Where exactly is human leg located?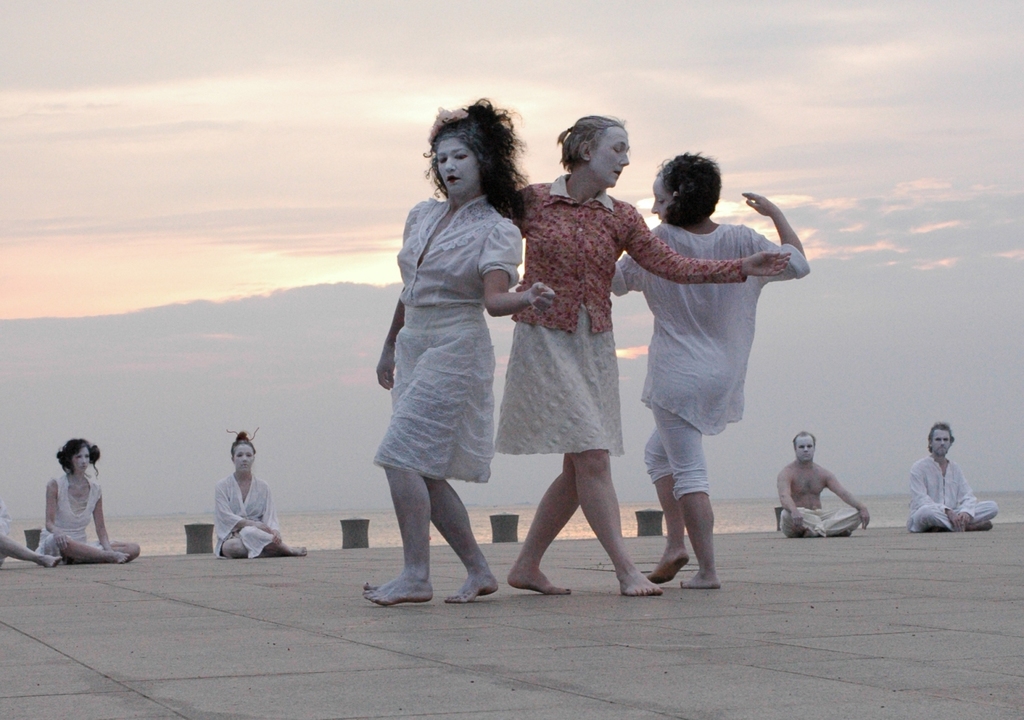
Its bounding box is <region>375, 303, 488, 605</region>.
